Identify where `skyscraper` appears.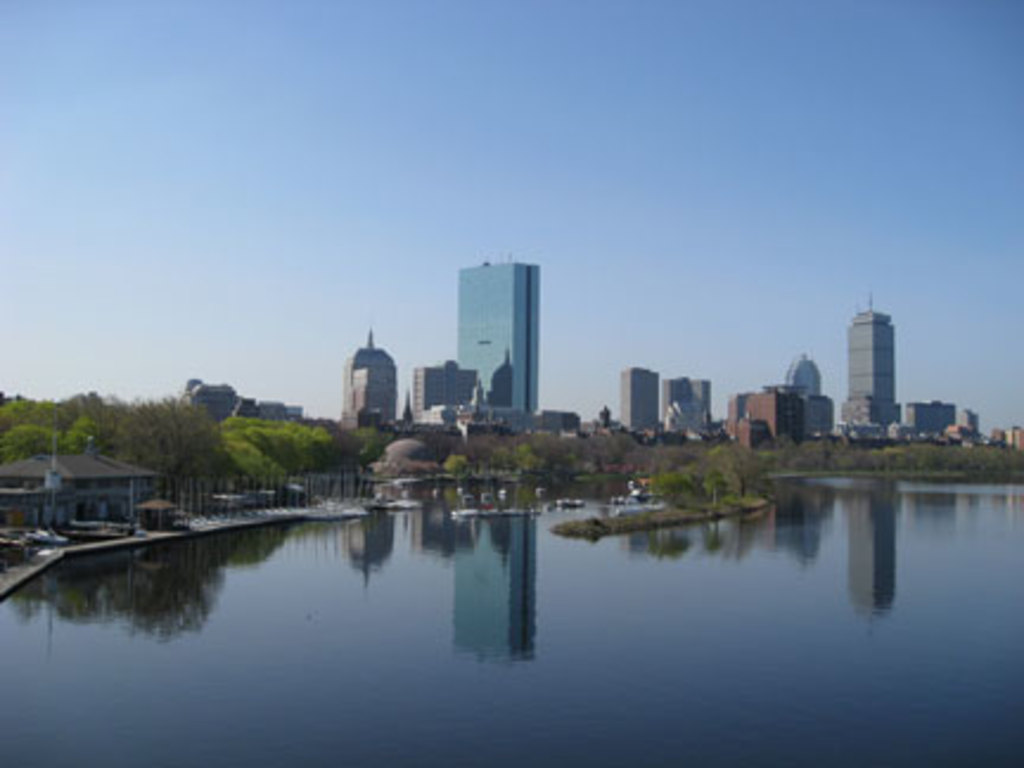
Appears at [left=616, top=358, right=668, bottom=441].
